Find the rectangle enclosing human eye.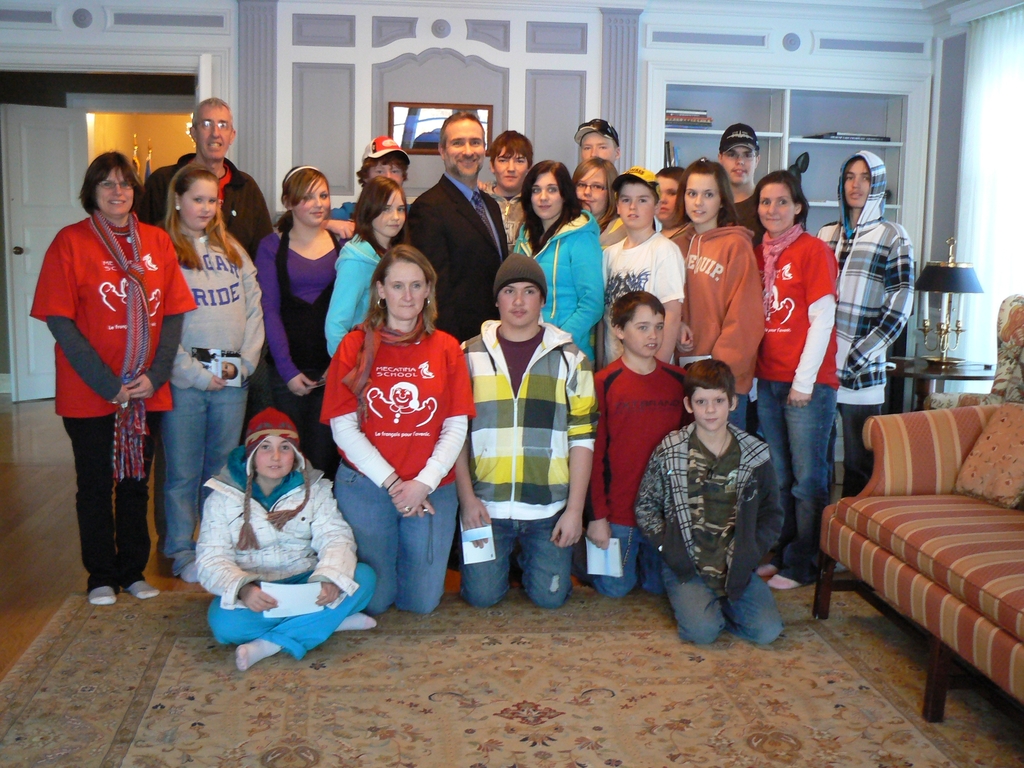
(x1=715, y1=394, x2=724, y2=404).
